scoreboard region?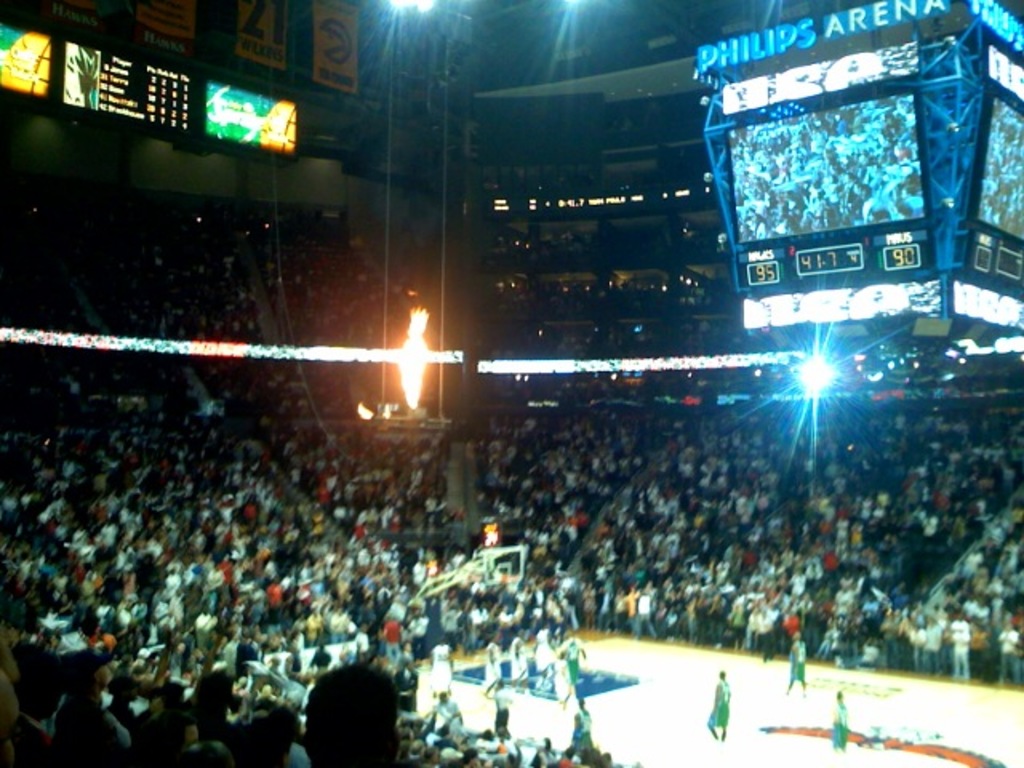
bbox=(0, 11, 302, 170)
